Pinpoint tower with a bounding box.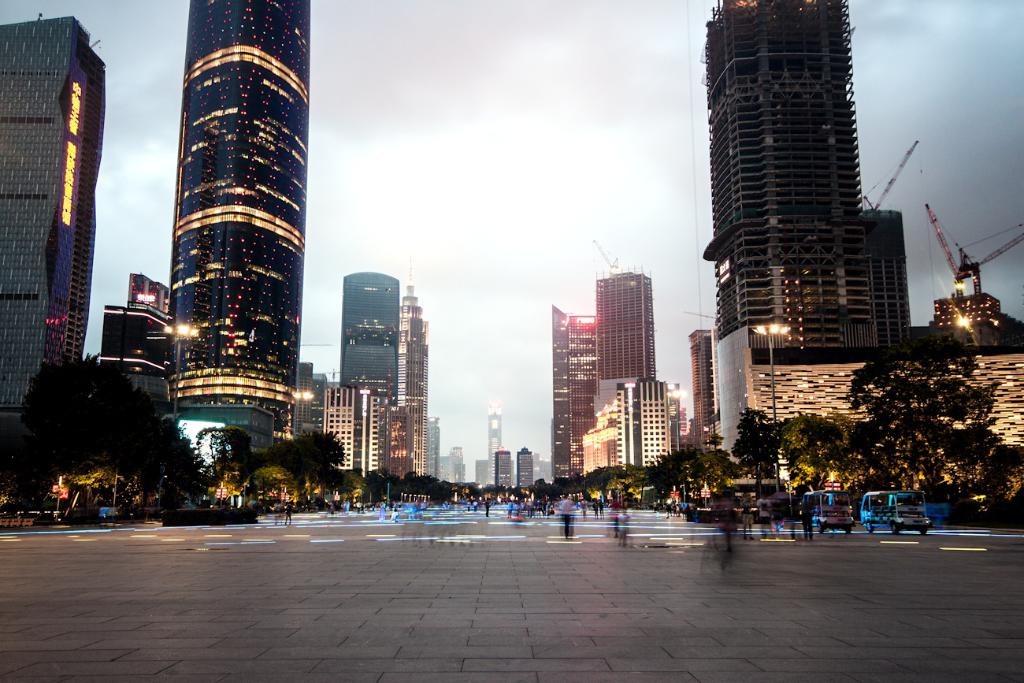
546/302/595/483.
